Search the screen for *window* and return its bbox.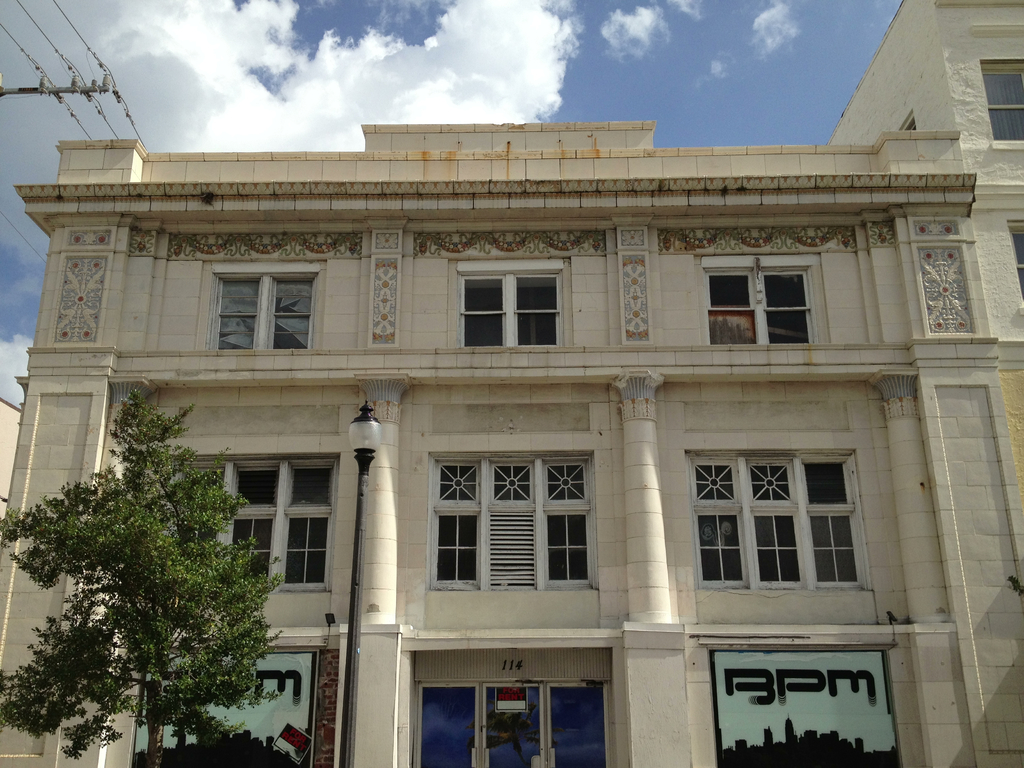
Found: locate(688, 432, 875, 609).
